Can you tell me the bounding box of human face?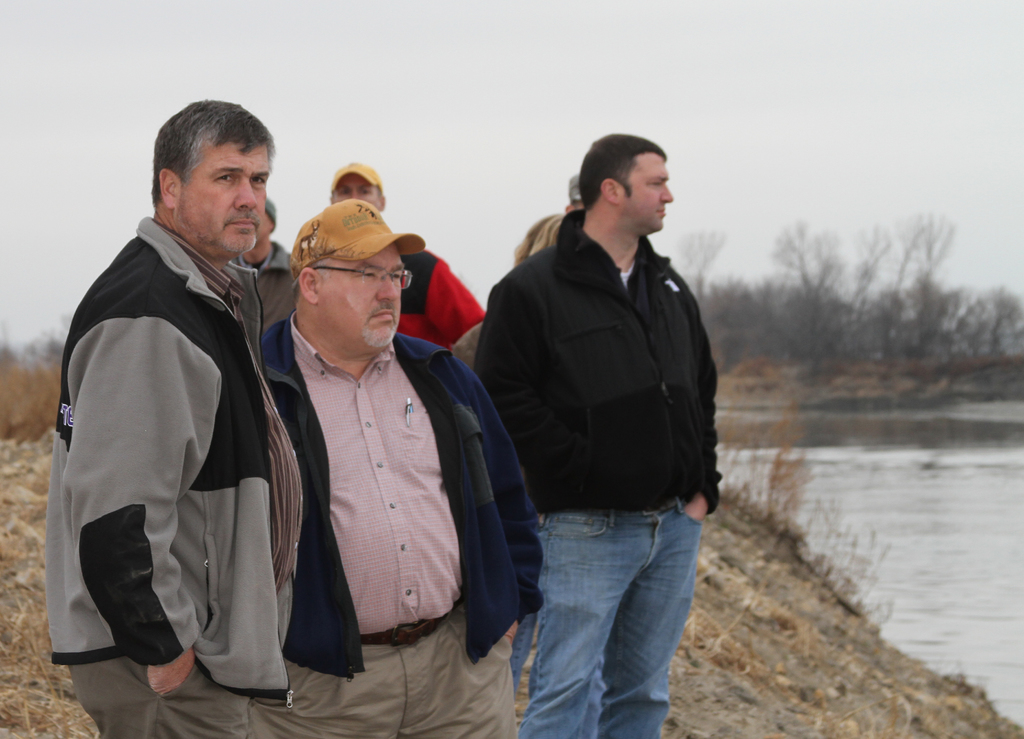
BBox(173, 139, 272, 257).
